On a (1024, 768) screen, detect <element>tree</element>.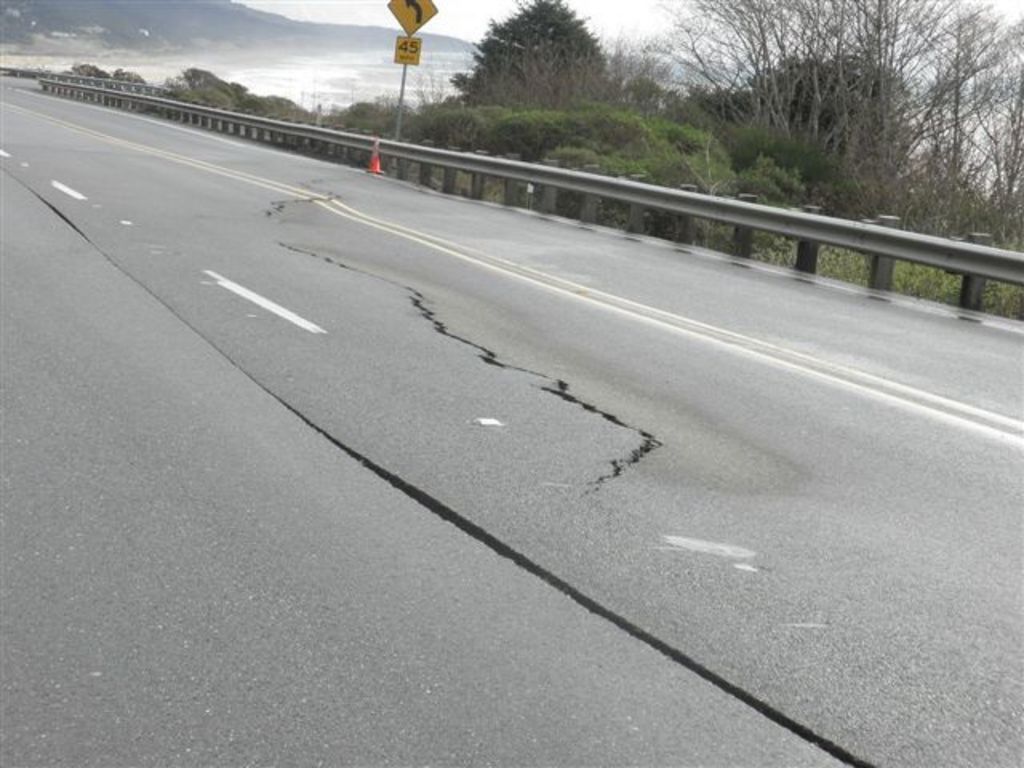
458/37/656/109.
